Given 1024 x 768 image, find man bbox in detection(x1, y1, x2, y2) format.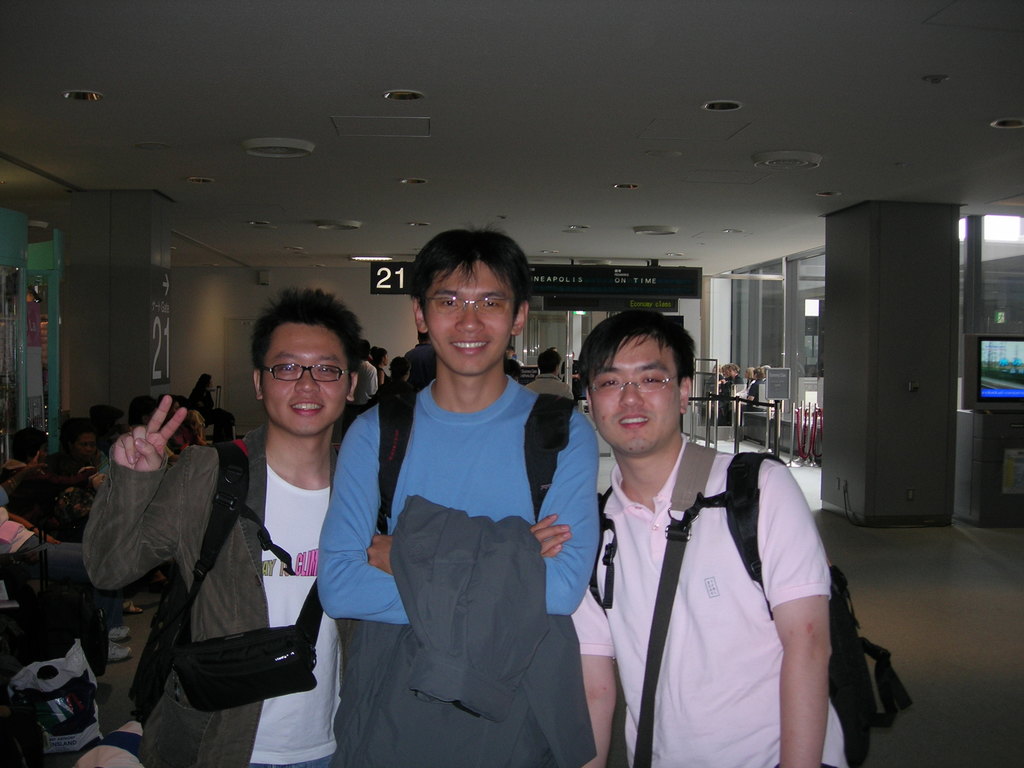
detection(340, 341, 374, 443).
